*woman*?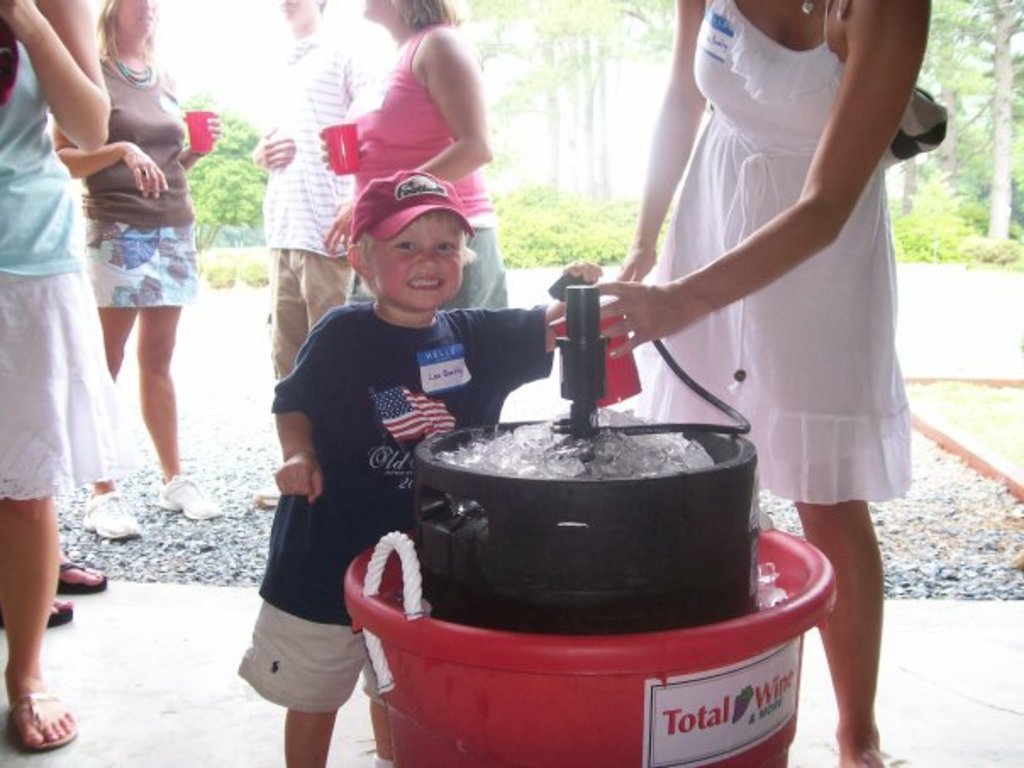
locate(315, 0, 498, 305)
